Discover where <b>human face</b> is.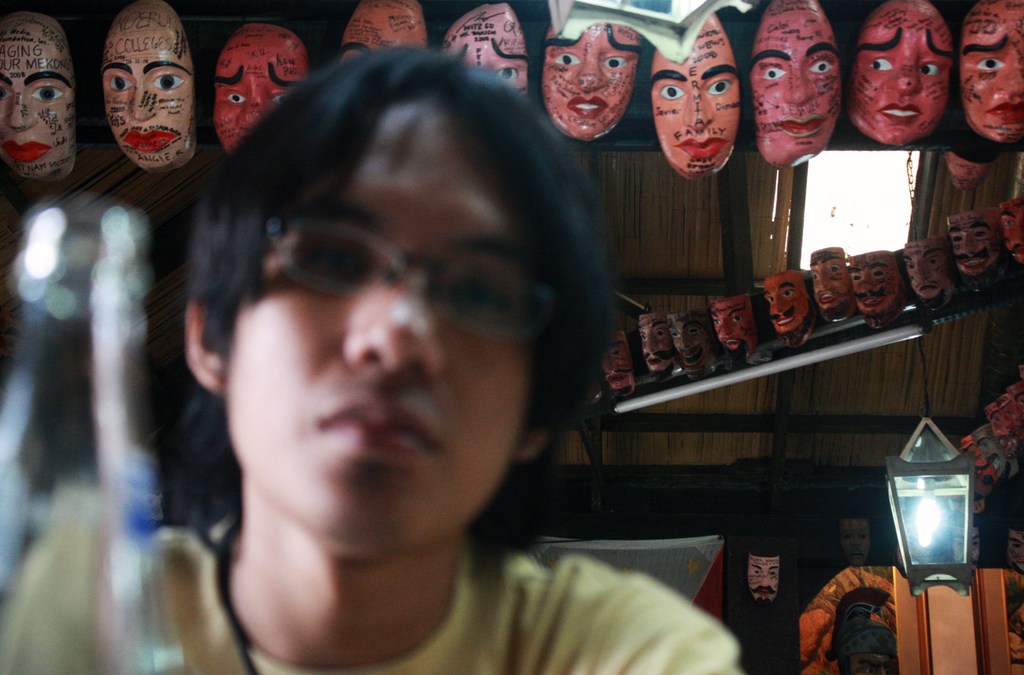
Discovered at box(221, 102, 534, 536).
